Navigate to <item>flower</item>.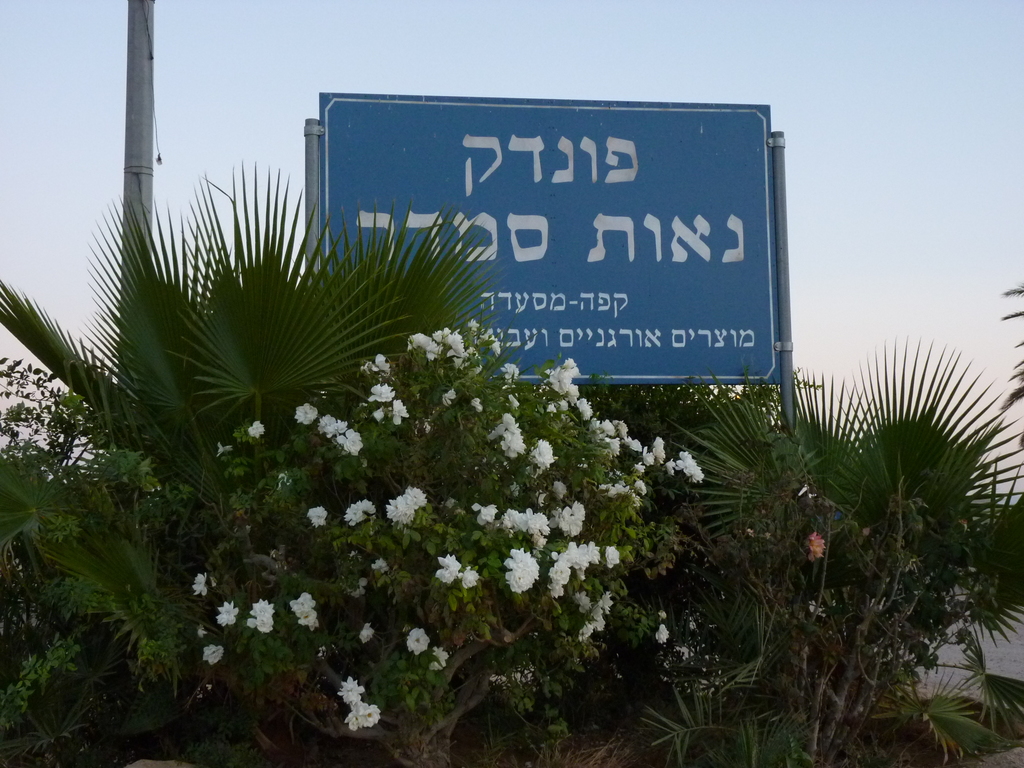
Navigation target: bbox(212, 600, 239, 627).
